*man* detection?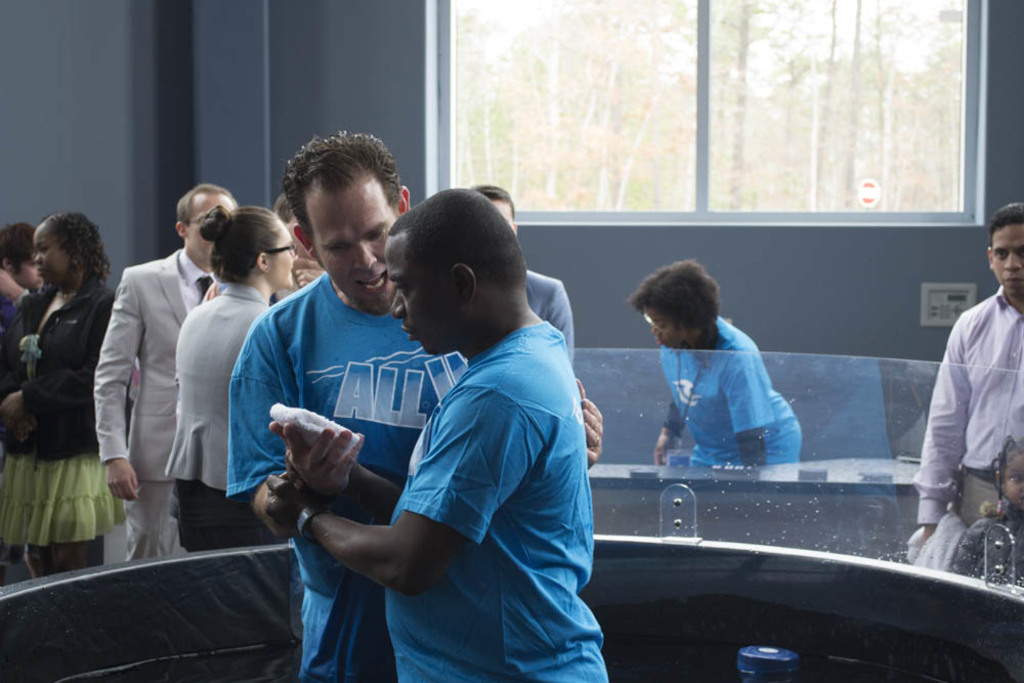
bbox(225, 128, 604, 682)
